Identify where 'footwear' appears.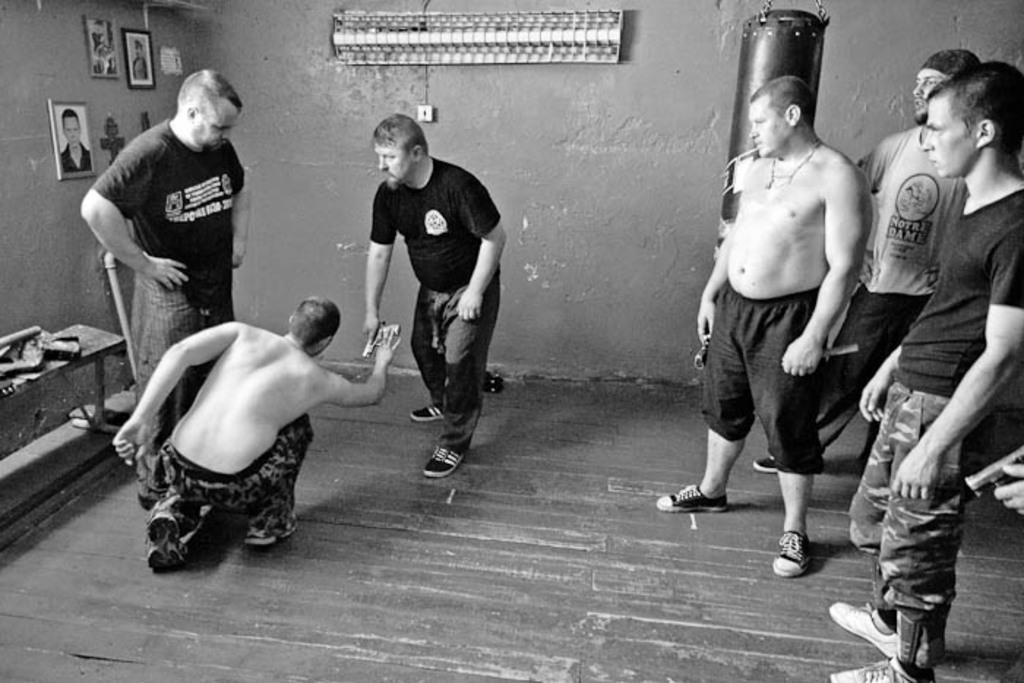
Appears at (142, 509, 184, 566).
